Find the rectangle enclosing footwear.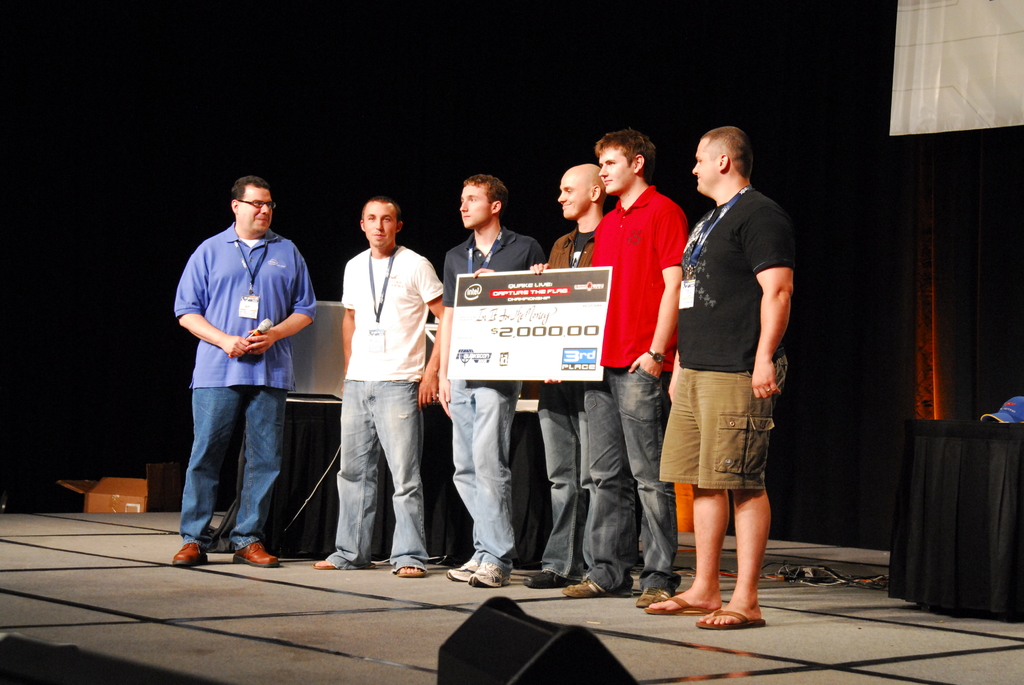
439:555:484:585.
